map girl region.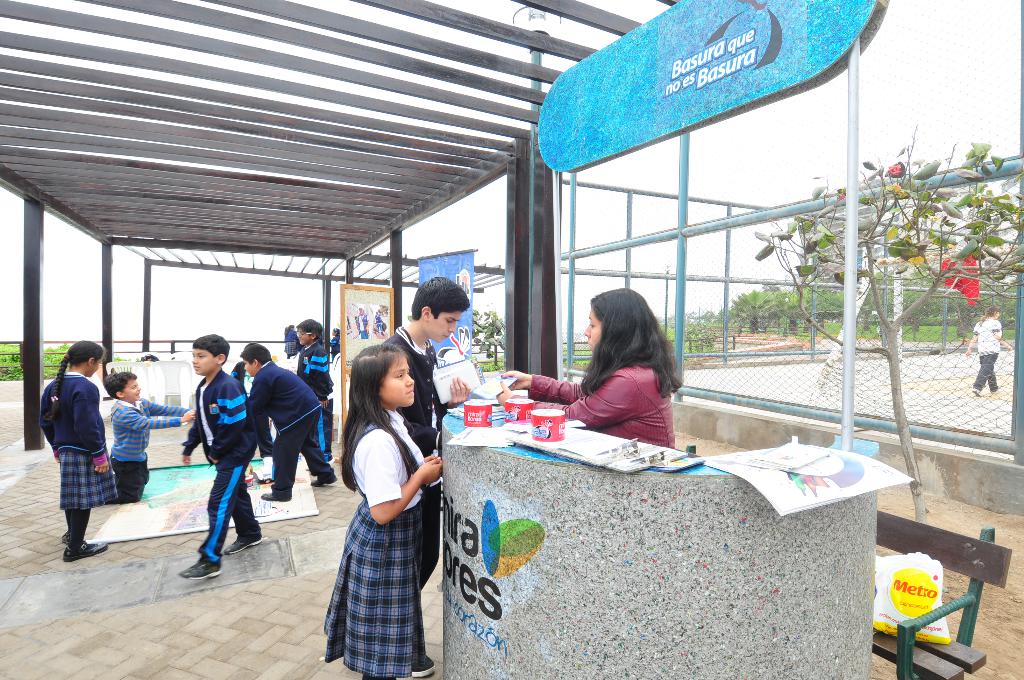
Mapped to l=324, t=342, r=442, b=679.
